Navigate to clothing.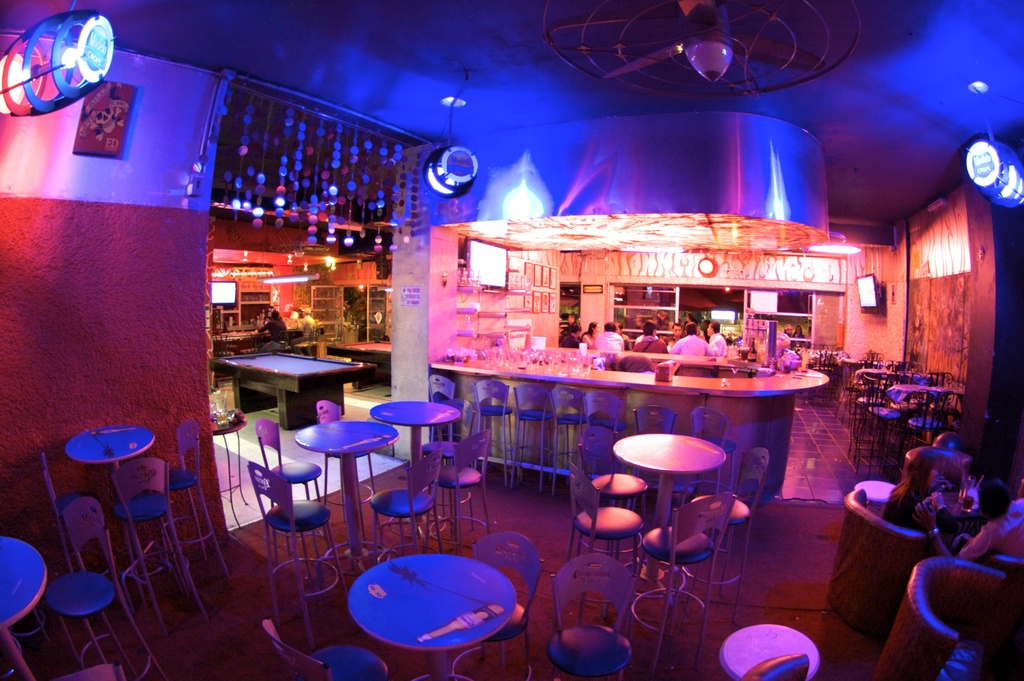
Navigation target: 790:327:806:346.
